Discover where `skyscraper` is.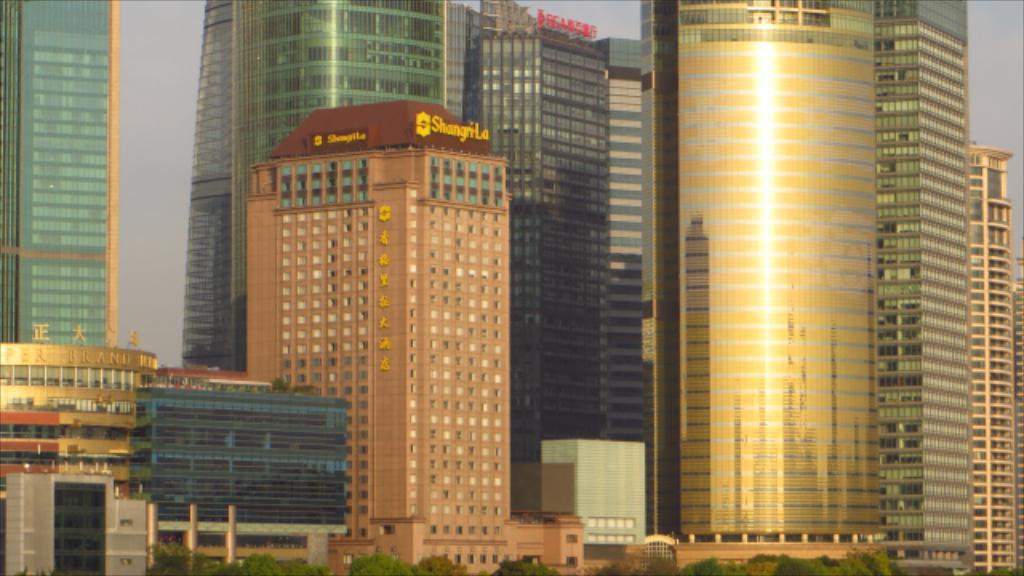
Discovered at BBox(0, 0, 122, 347).
